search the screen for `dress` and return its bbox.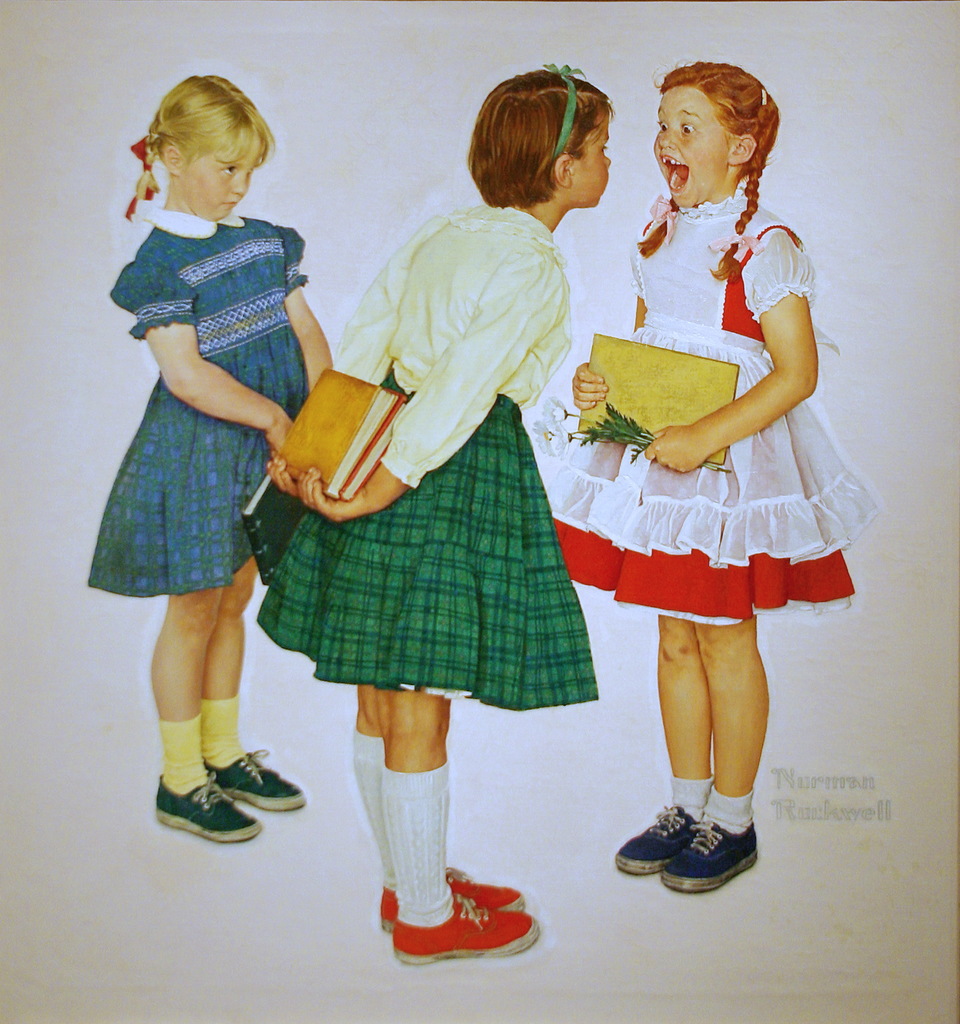
Found: bbox(64, 207, 320, 604).
